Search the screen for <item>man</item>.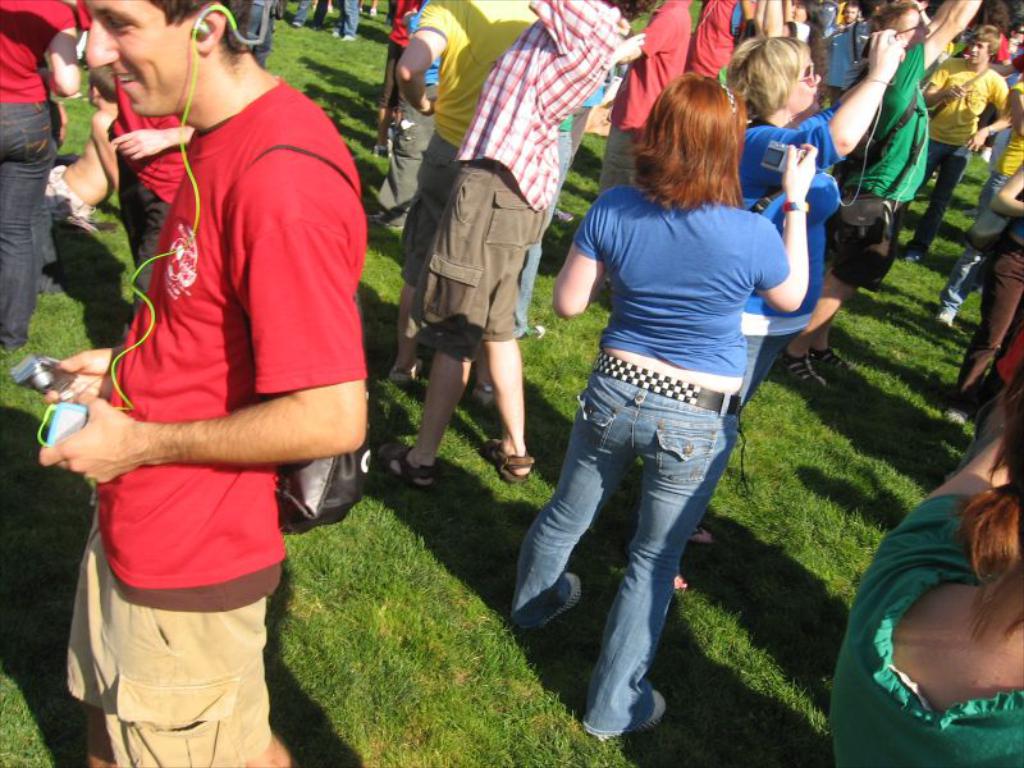
Found at [left=374, top=0, right=654, bottom=486].
